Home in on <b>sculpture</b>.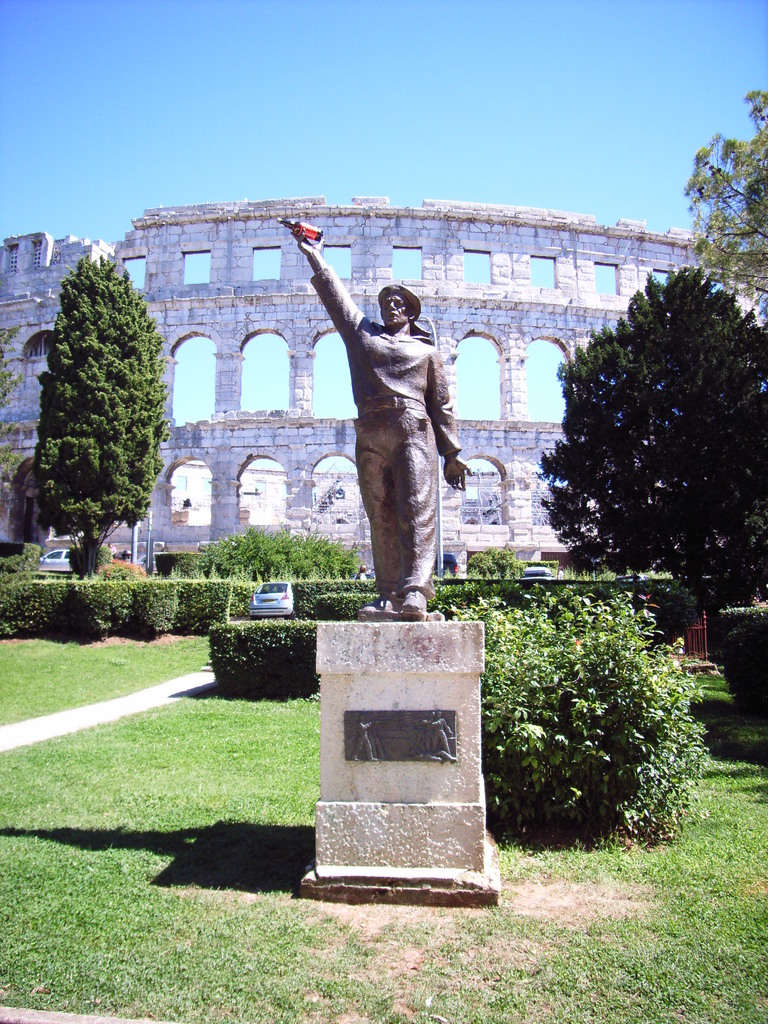
Homed in at 329/245/474/627.
